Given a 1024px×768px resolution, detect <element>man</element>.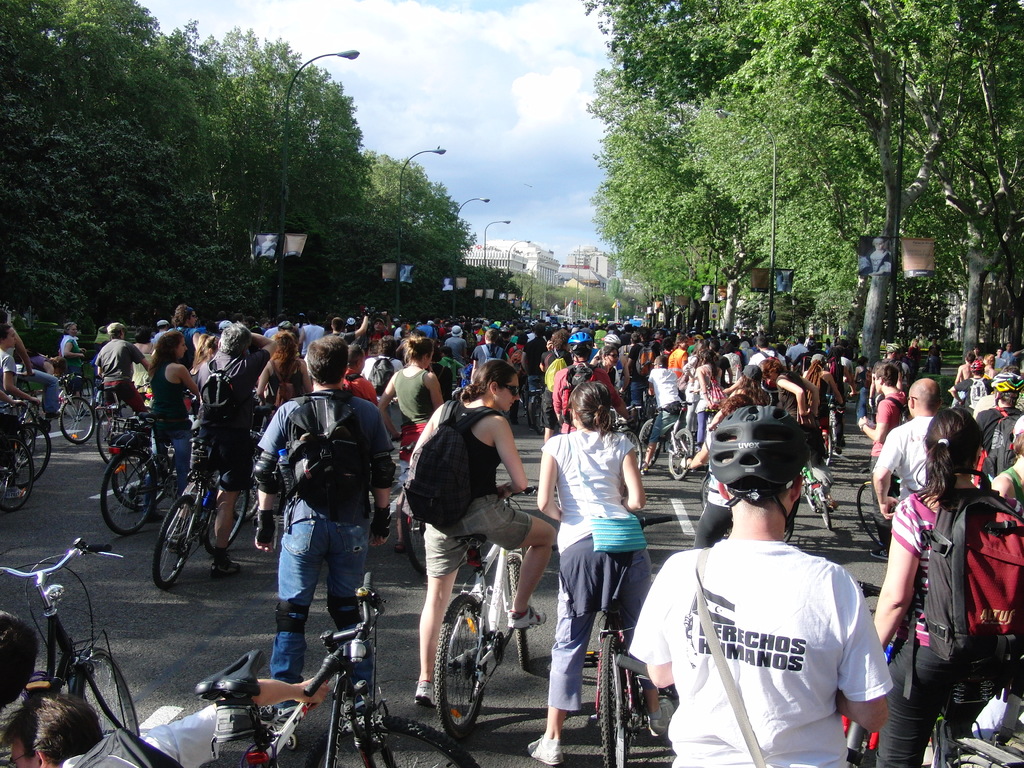
select_region(650, 391, 906, 767).
